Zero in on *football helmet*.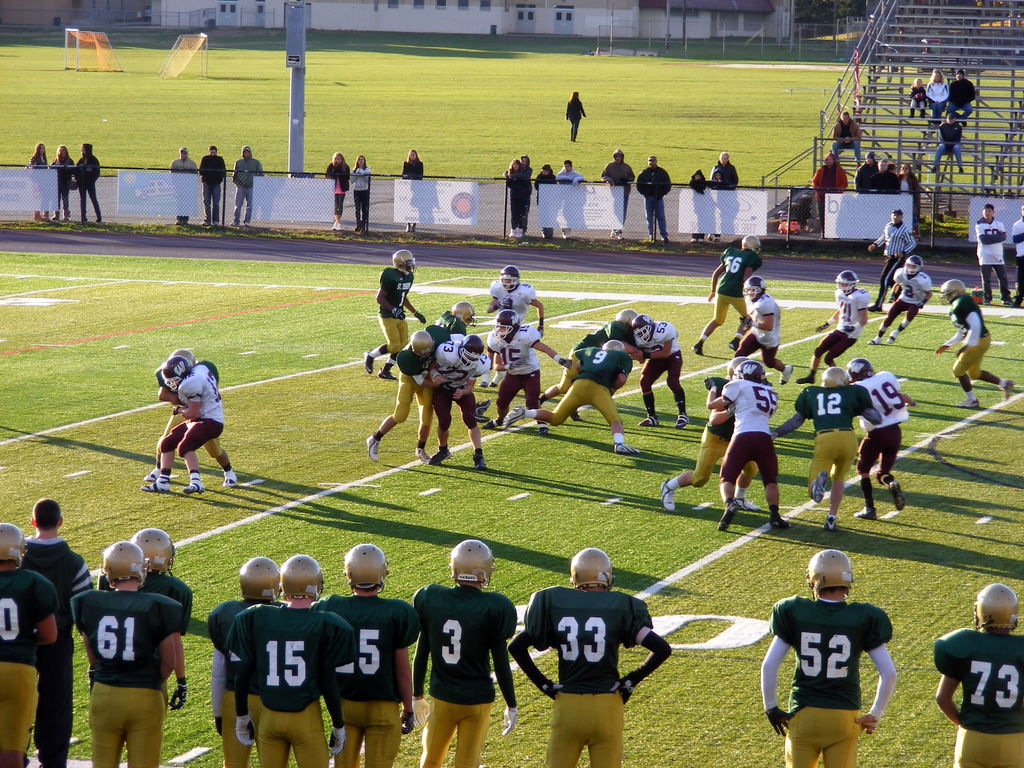
Zeroed in: pyautogui.locateOnScreen(456, 333, 488, 364).
